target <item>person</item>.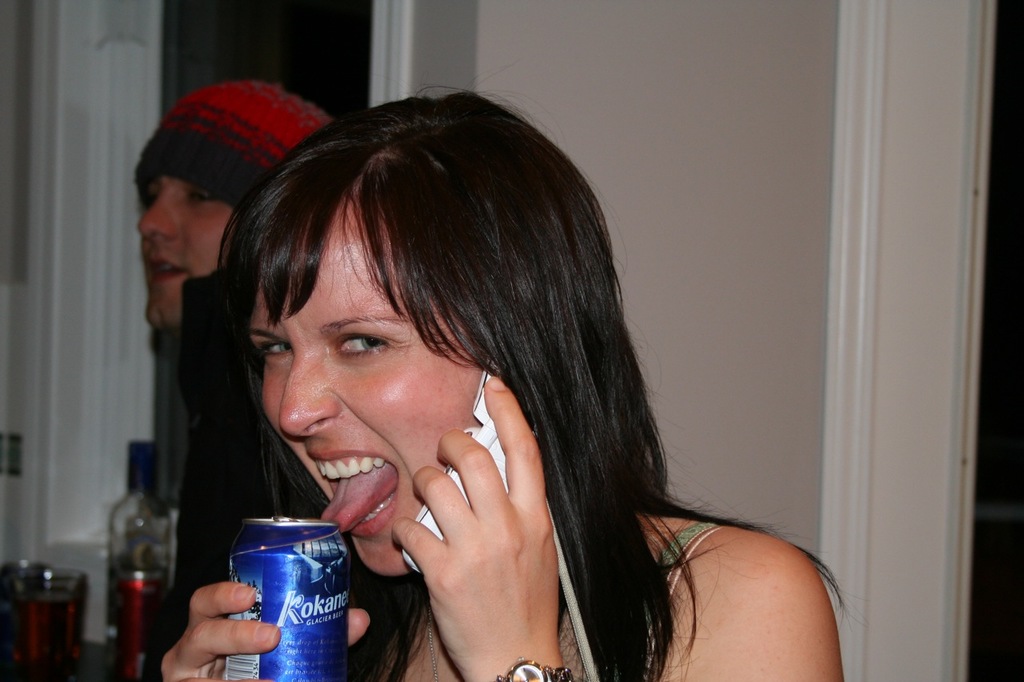
Target region: 132/77/817/681.
